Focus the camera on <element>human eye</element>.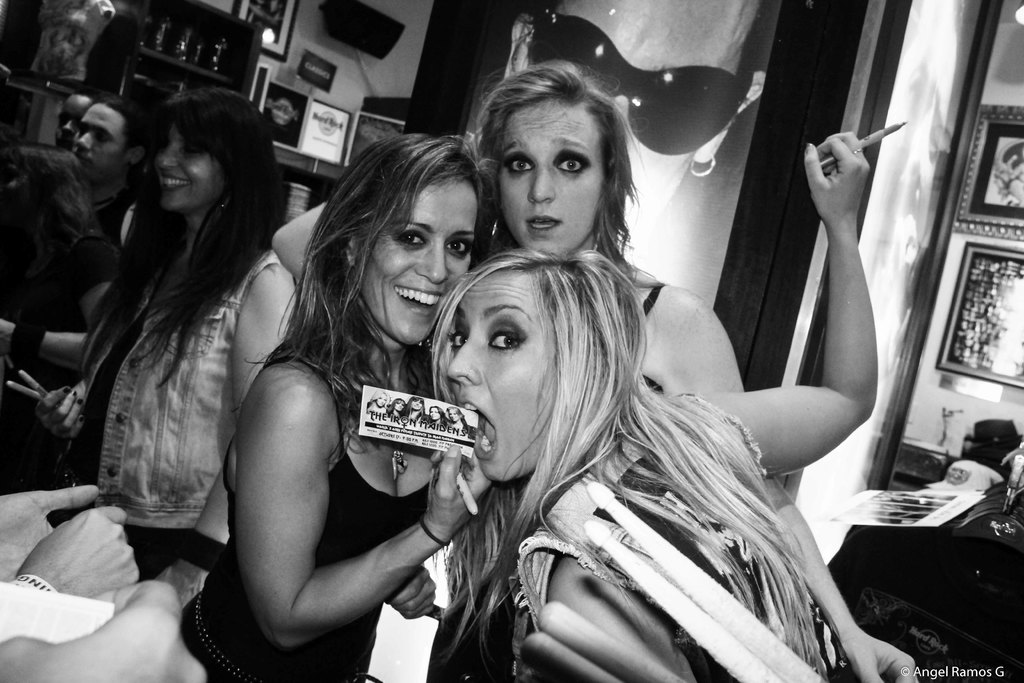
Focus region: {"x1": 179, "y1": 140, "x2": 206, "y2": 160}.
